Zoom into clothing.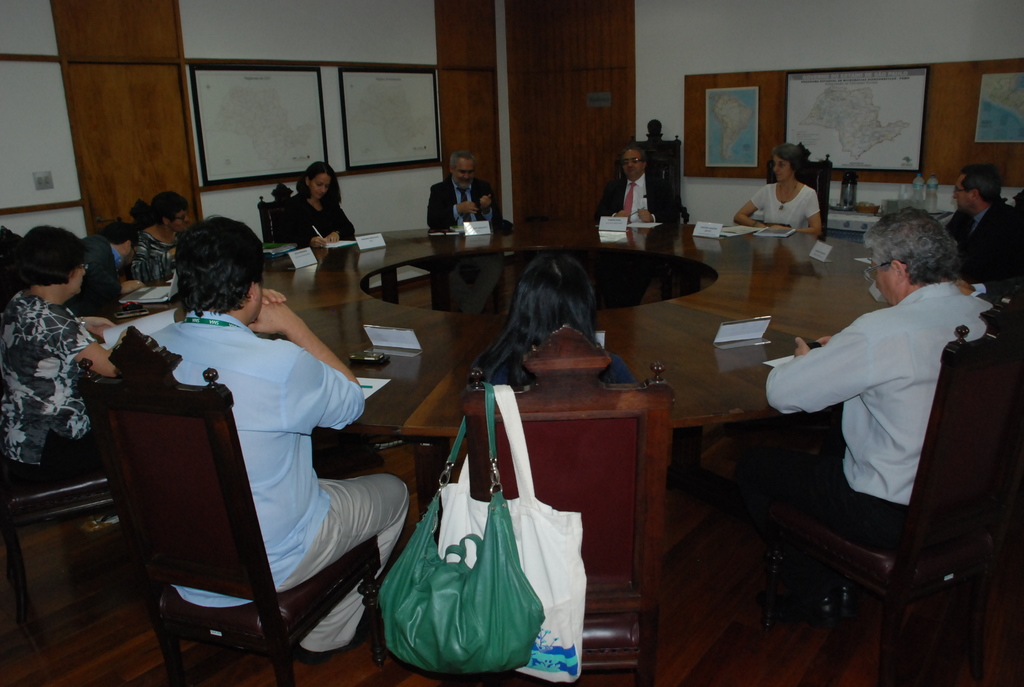
Zoom target: region(58, 244, 125, 311).
